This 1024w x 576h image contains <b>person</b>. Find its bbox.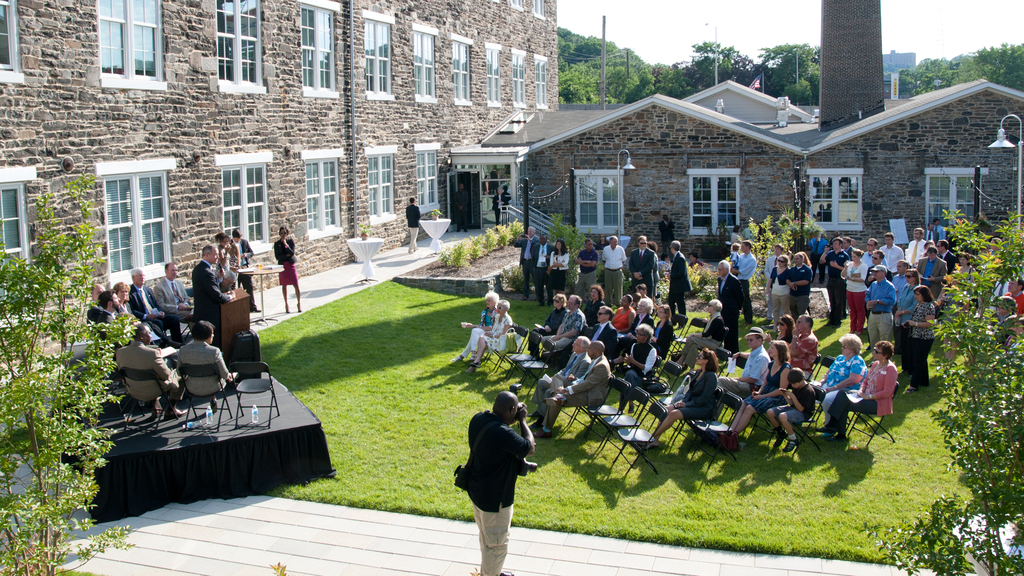
crop(401, 197, 428, 260).
